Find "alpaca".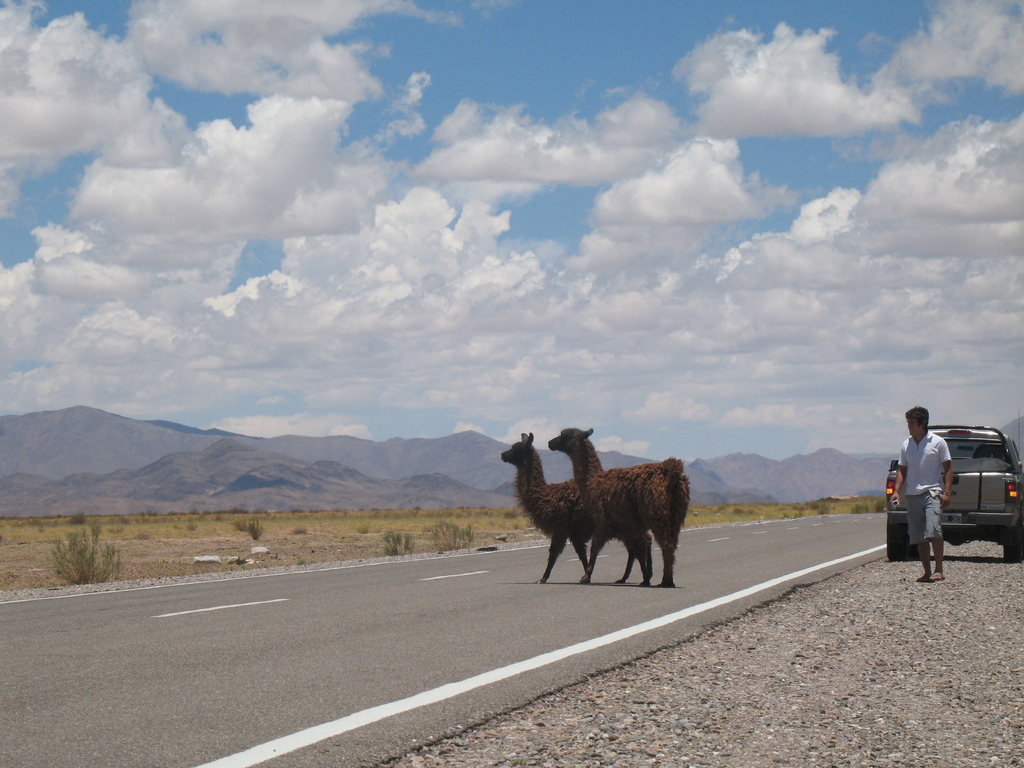
500 431 653 584.
